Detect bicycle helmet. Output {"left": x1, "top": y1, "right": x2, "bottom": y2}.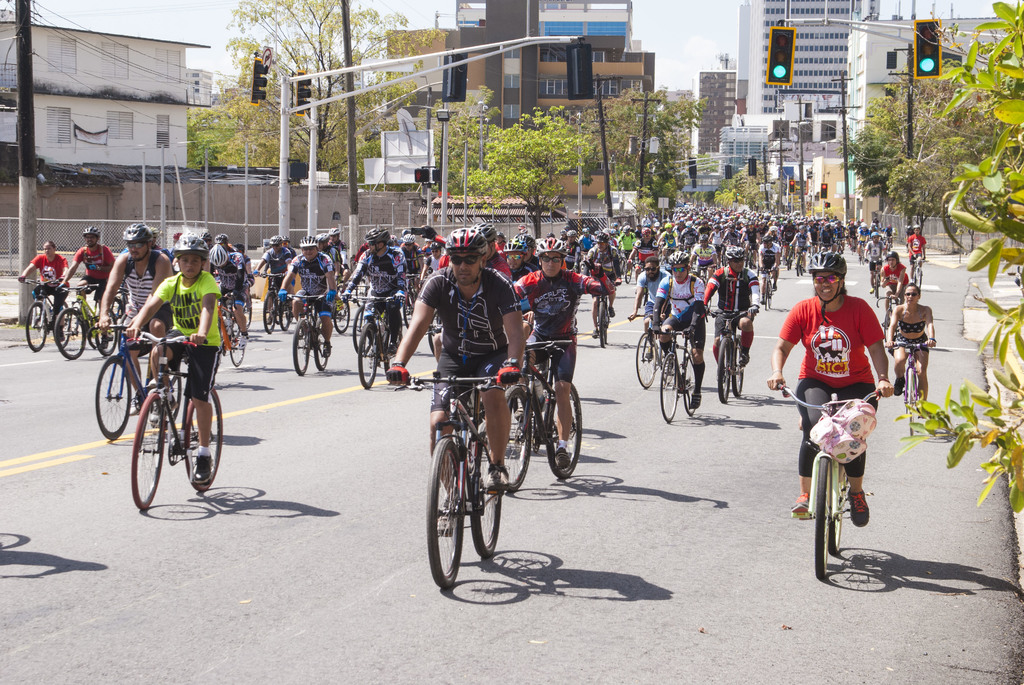
{"left": 724, "top": 247, "right": 743, "bottom": 255}.
